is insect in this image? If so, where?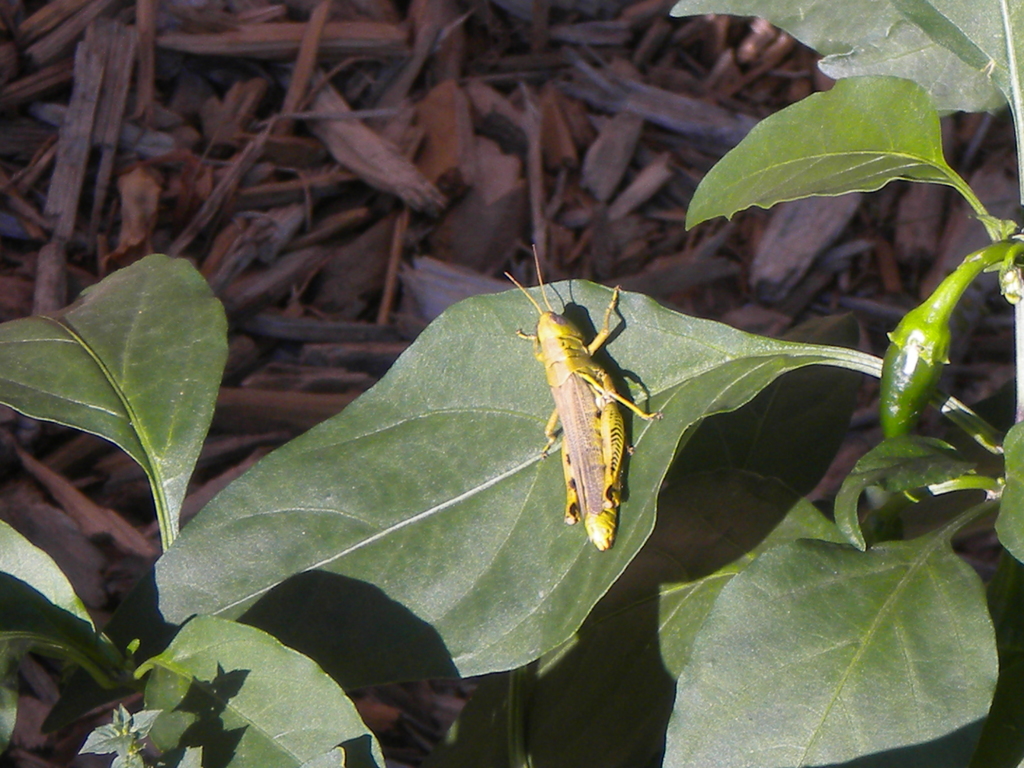
Yes, at detection(499, 242, 664, 558).
